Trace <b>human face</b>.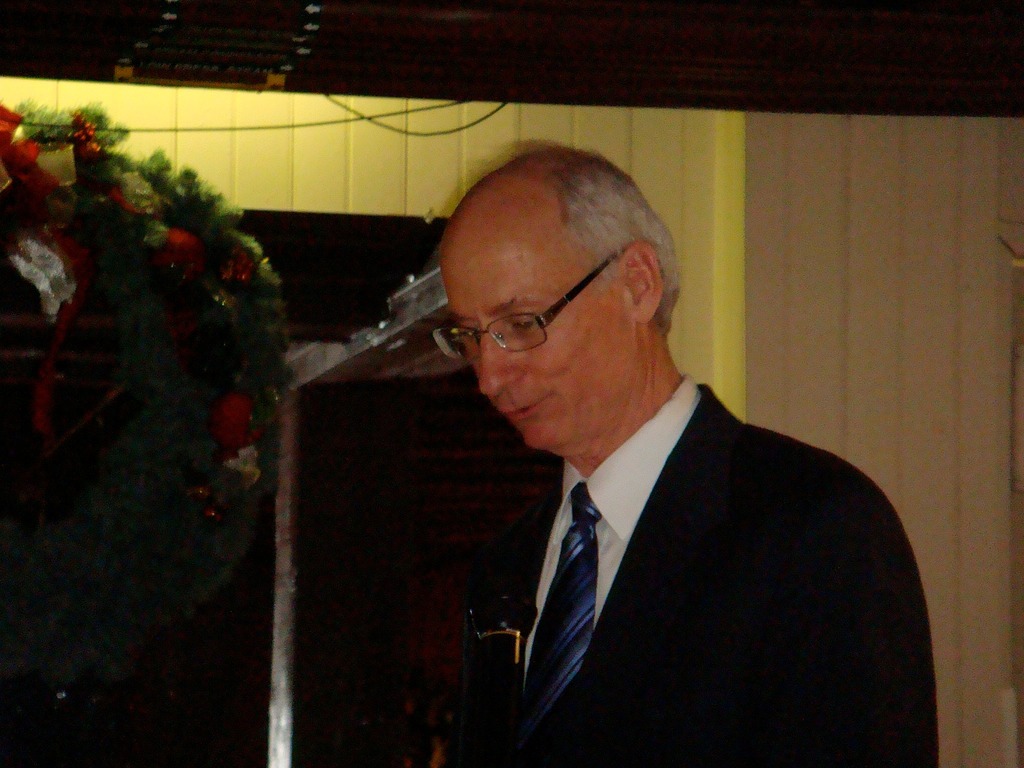
Traced to [x1=429, y1=242, x2=633, y2=452].
